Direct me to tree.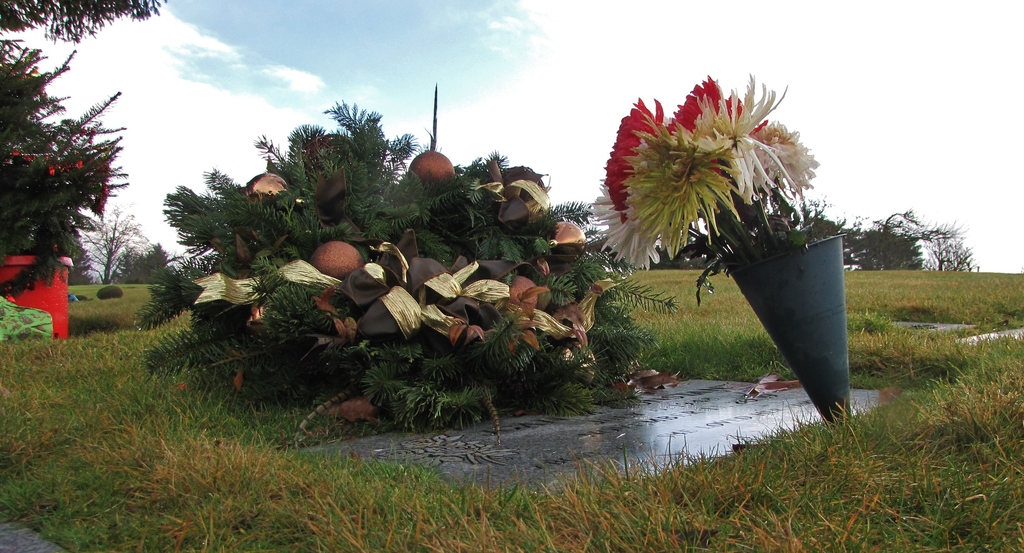
Direction: crop(12, 44, 132, 313).
